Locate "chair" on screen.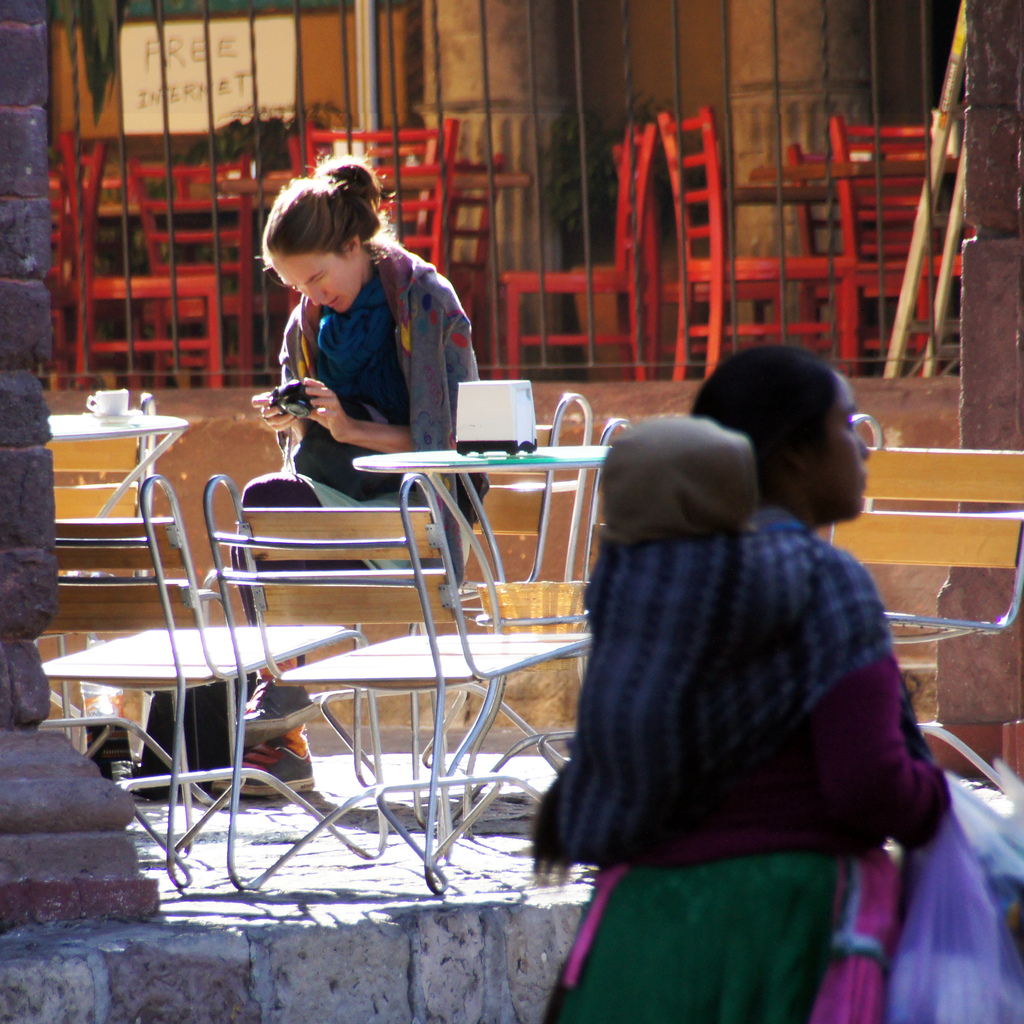
On screen at <box>58,145,212,386</box>.
